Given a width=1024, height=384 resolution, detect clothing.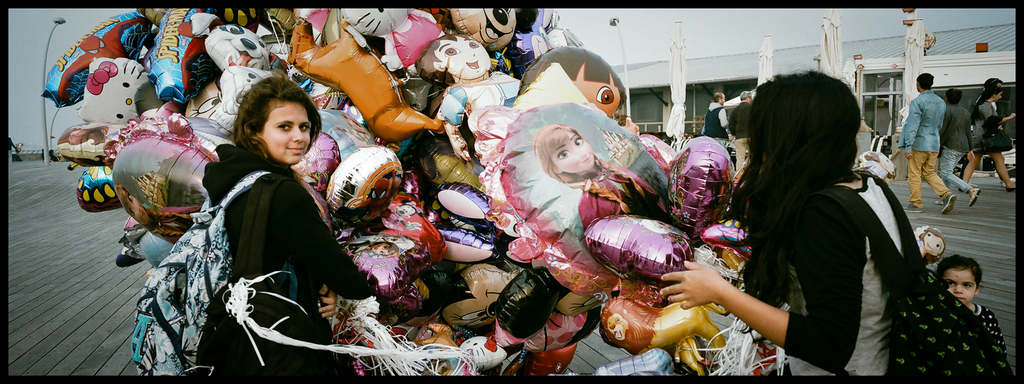
{"x1": 968, "y1": 301, "x2": 1012, "y2": 363}.
